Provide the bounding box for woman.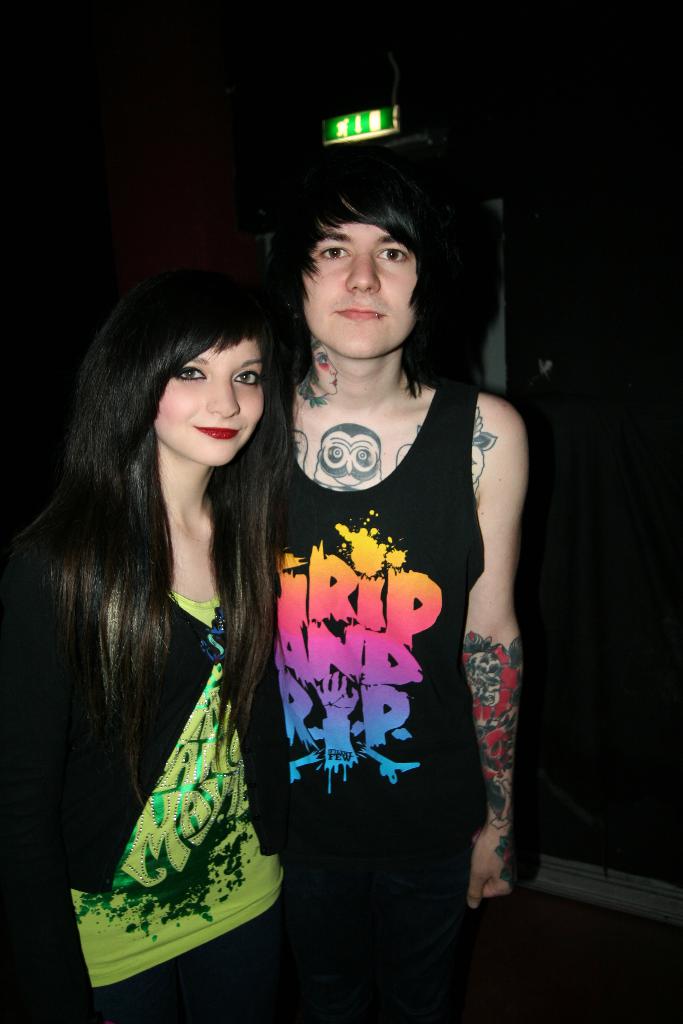
box=[19, 223, 318, 1002].
